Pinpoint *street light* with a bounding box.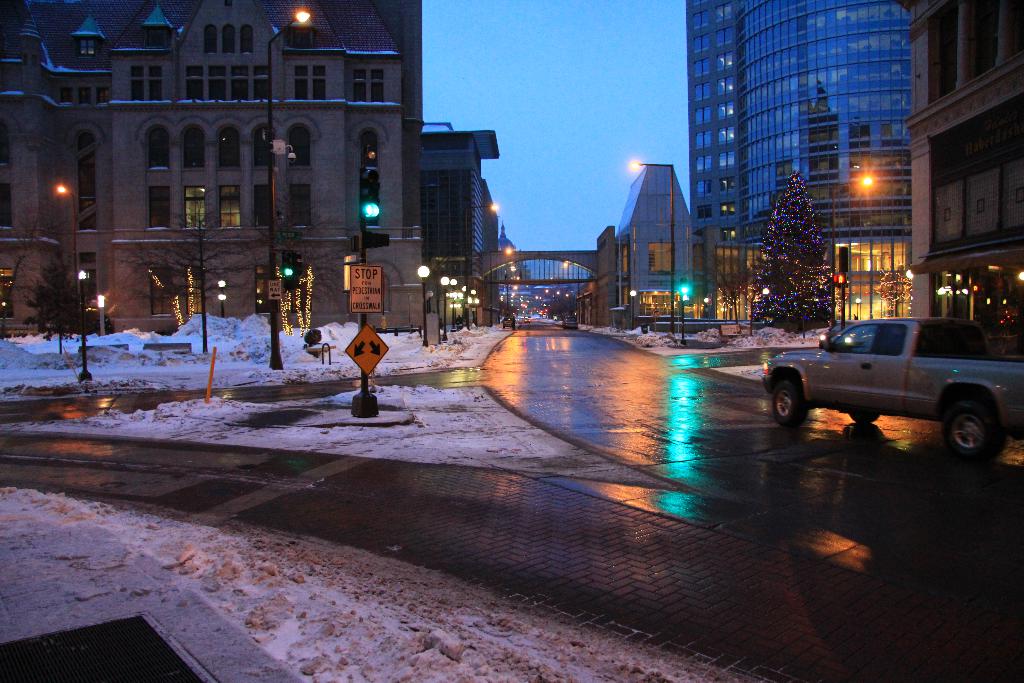
{"x1": 53, "y1": 180, "x2": 81, "y2": 355}.
